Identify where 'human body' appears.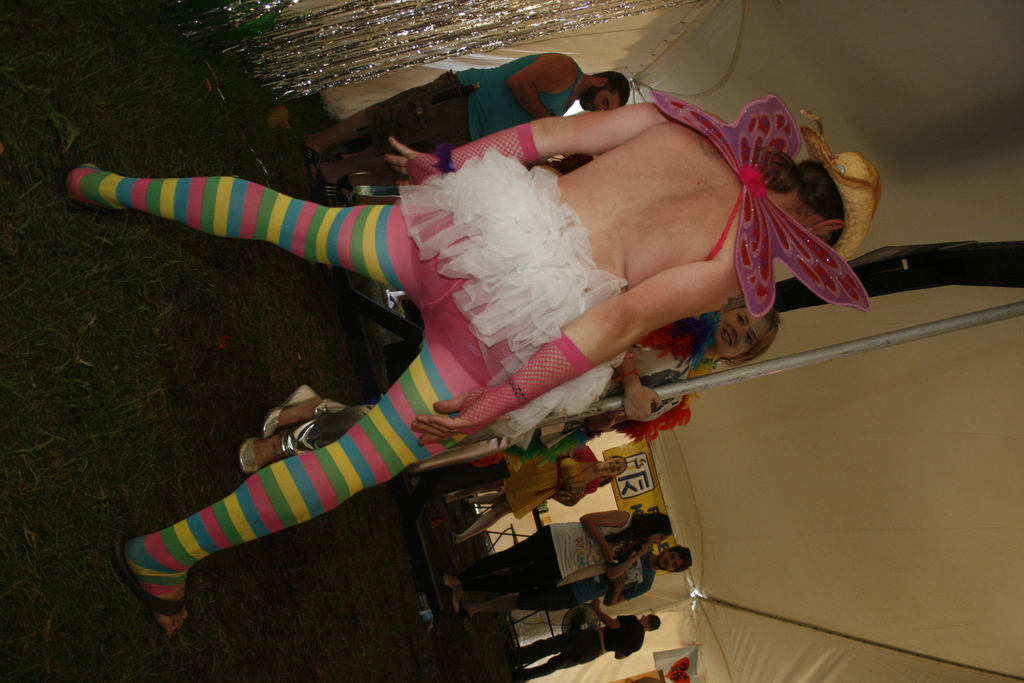
Appears at 467/532/697/628.
